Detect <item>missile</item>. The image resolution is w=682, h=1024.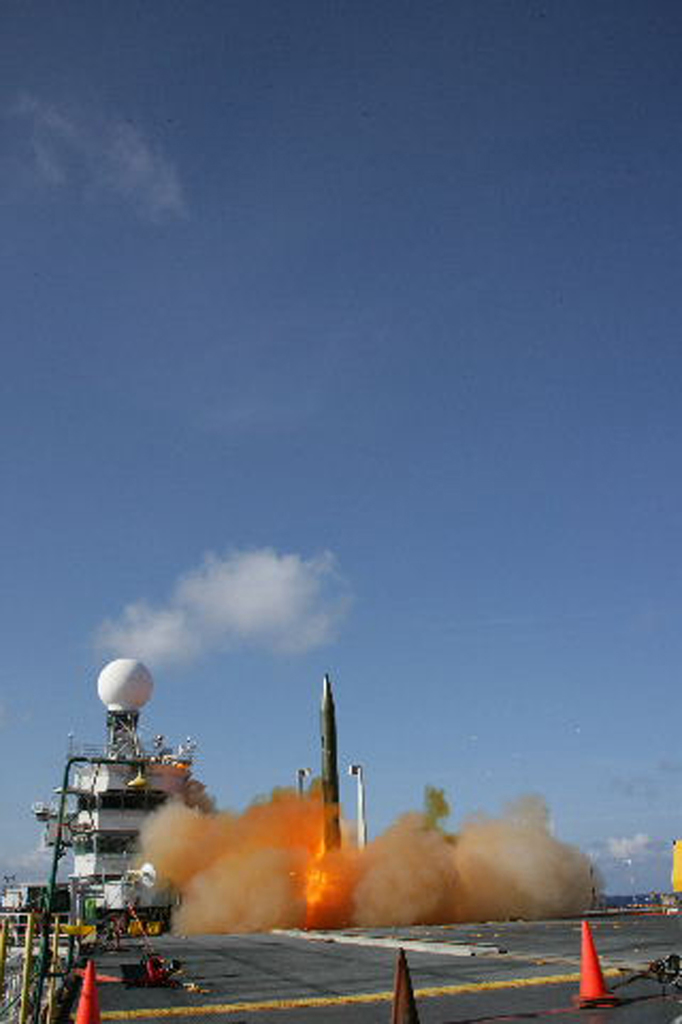
[318,669,340,863].
